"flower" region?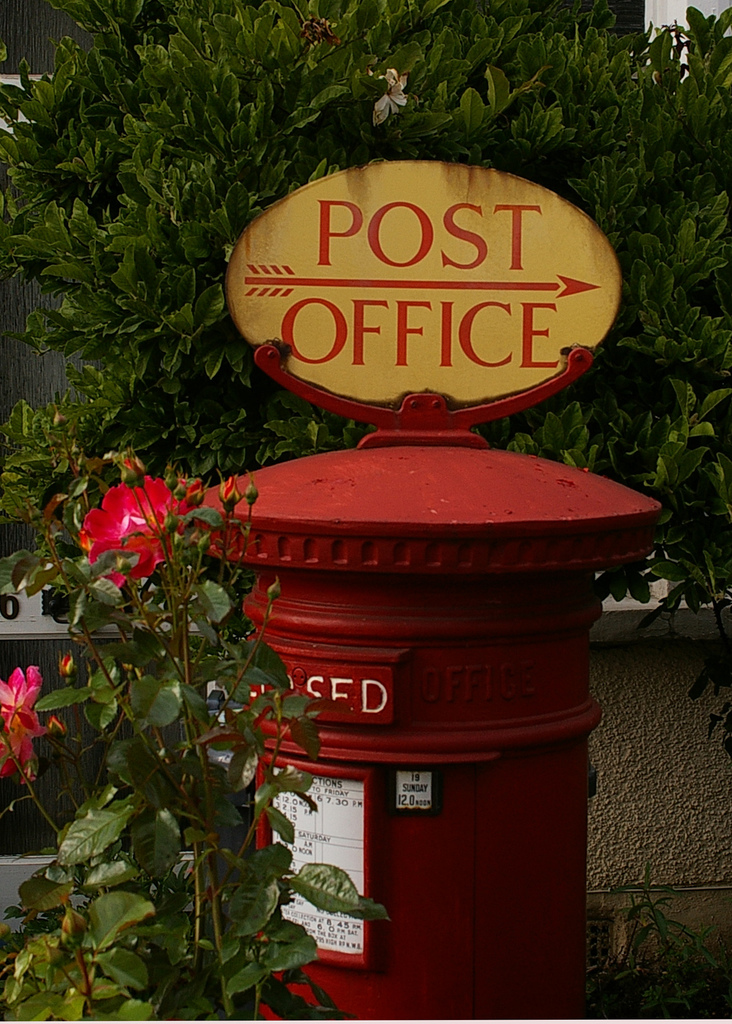
[0, 655, 46, 787]
